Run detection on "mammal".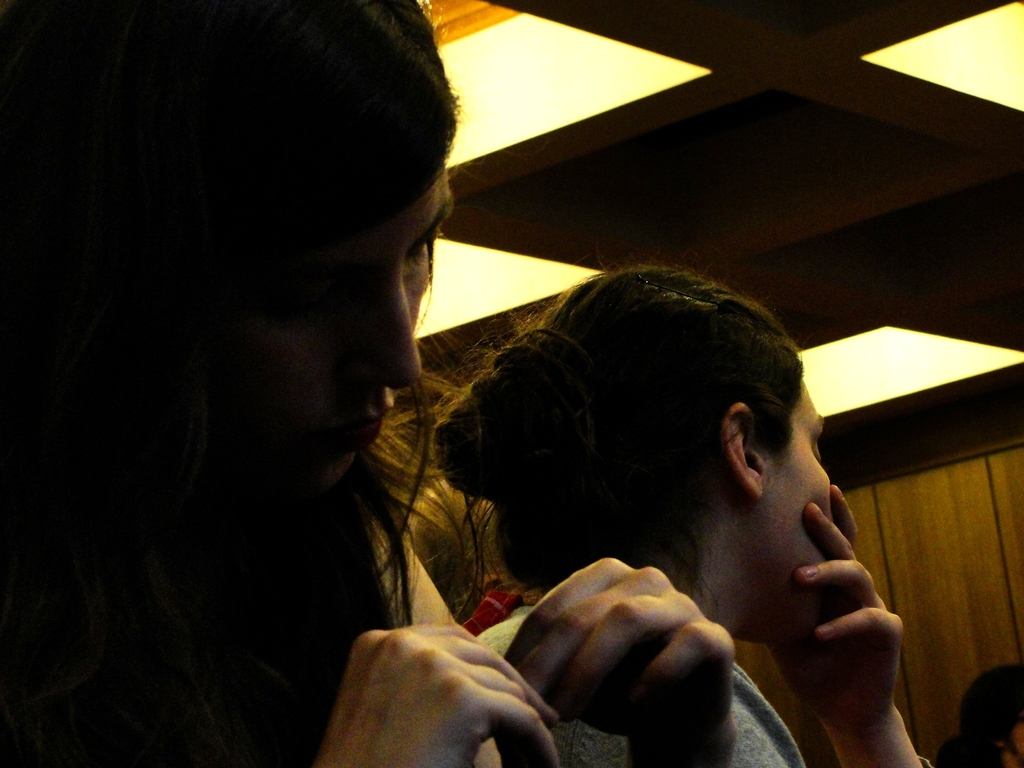
Result: <box>467,492,524,641</box>.
